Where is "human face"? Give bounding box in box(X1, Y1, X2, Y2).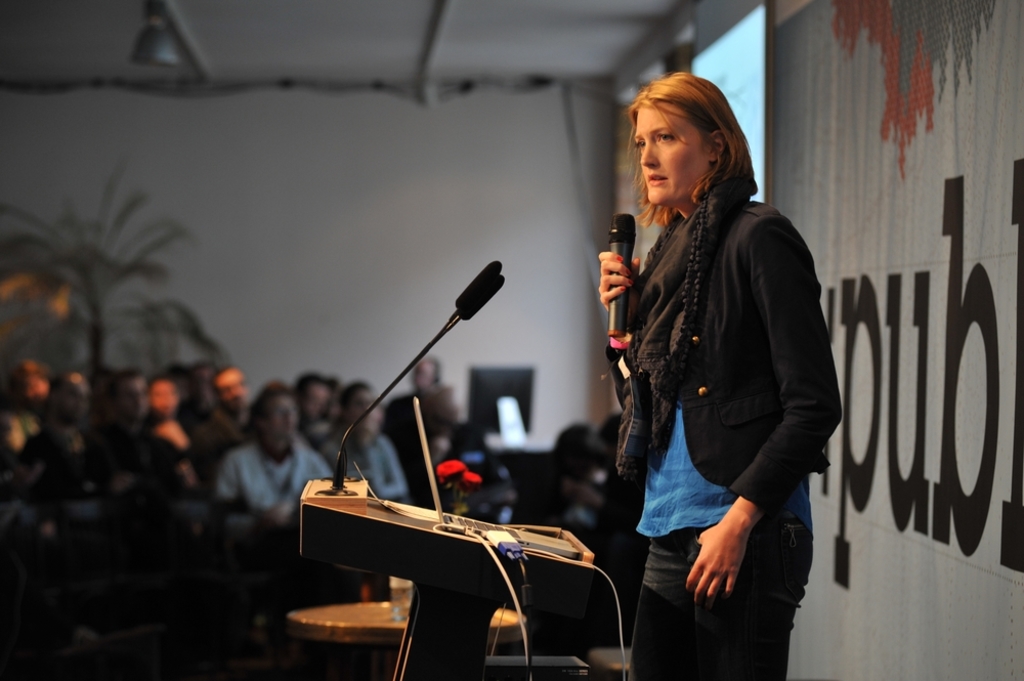
box(150, 382, 175, 416).
